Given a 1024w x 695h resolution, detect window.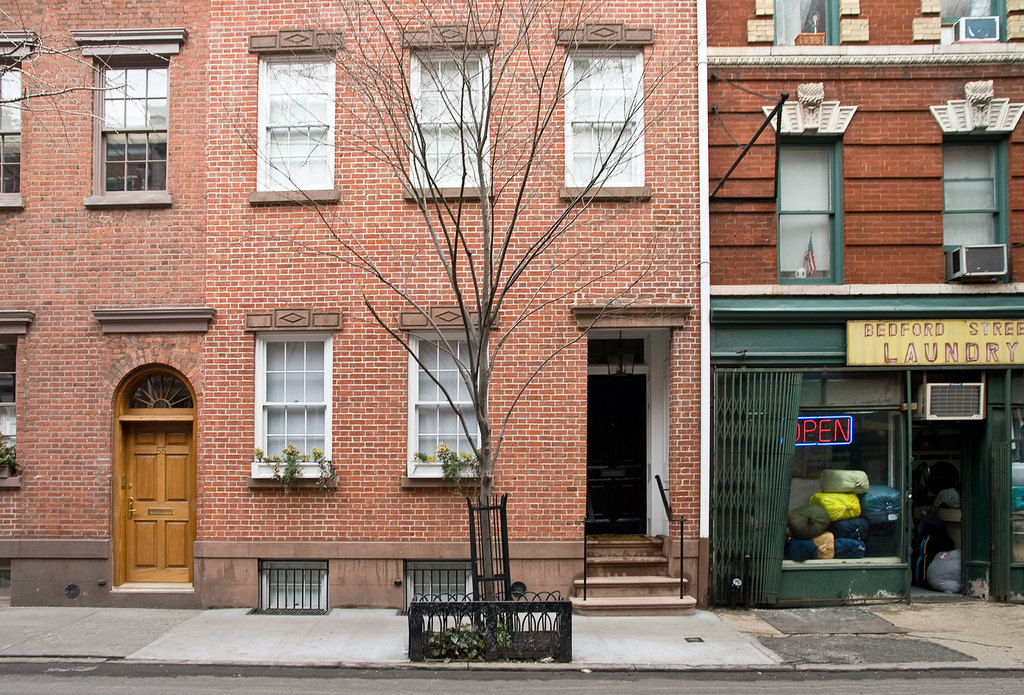
select_region(0, 337, 20, 489).
